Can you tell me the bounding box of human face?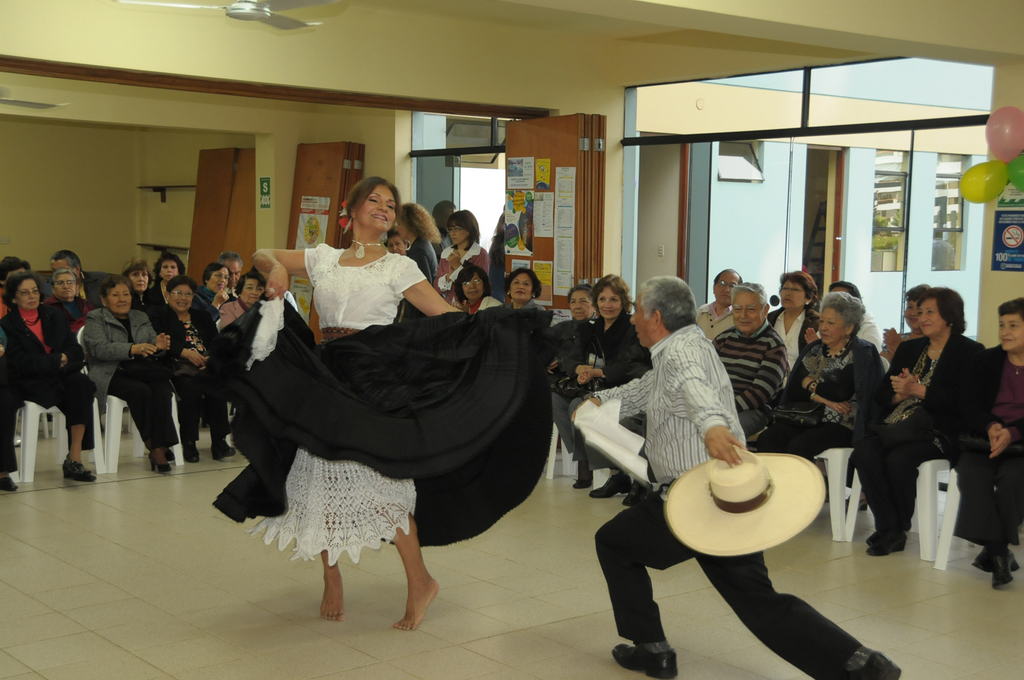
<bbox>777, 281, 805, 311</bbox>.
